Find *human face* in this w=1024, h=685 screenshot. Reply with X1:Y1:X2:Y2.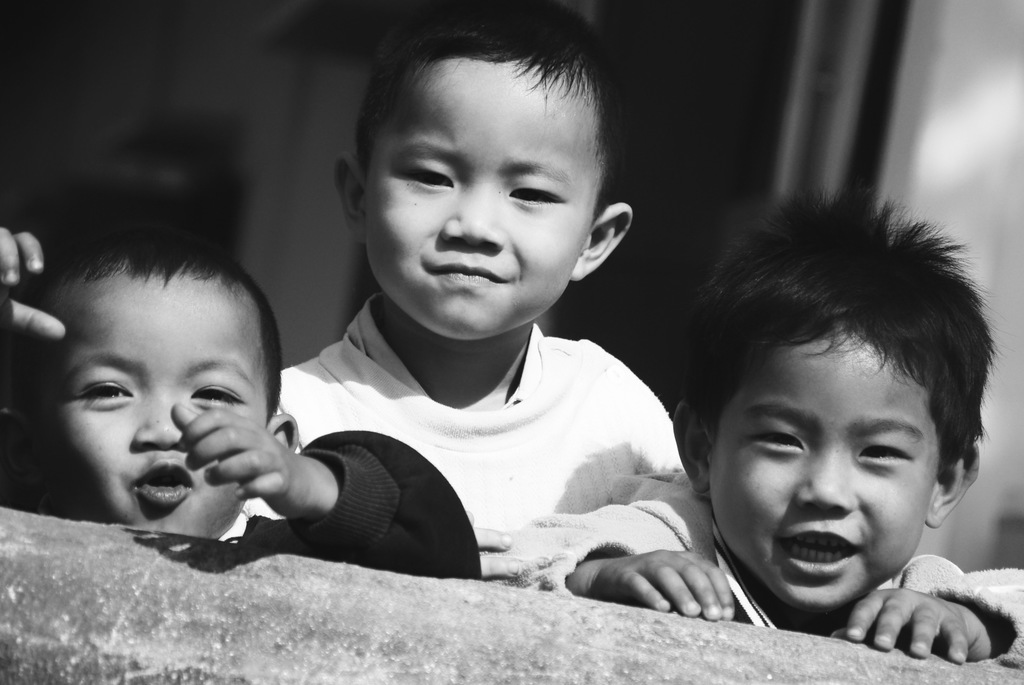
361:63:595:337.
